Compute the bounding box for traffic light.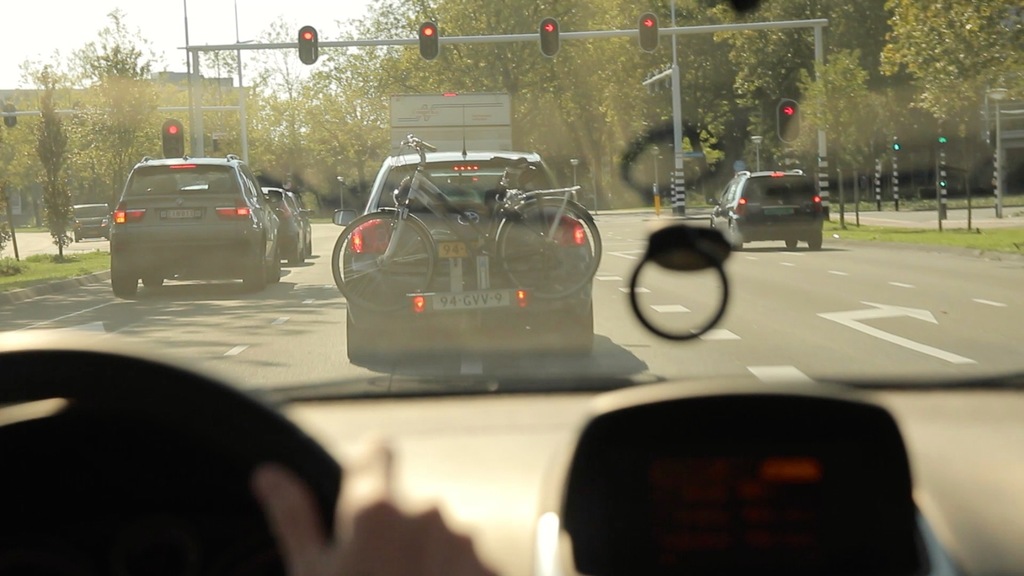
<region>419, 20, 438, 62</region>.
